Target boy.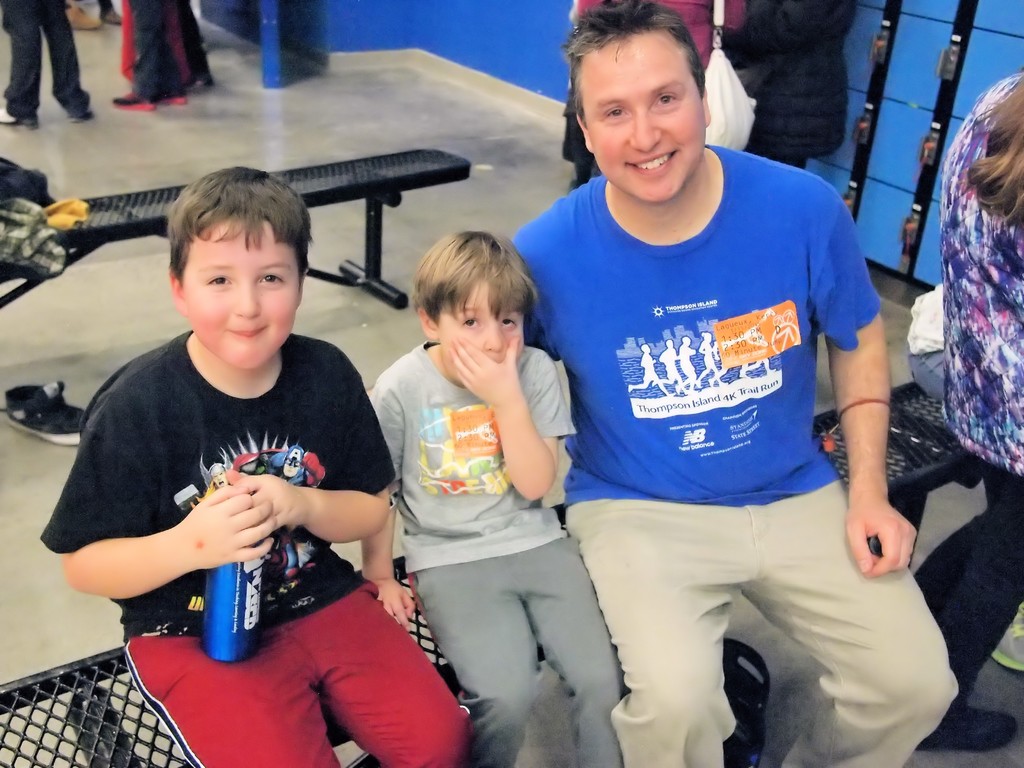
Target region: <region>362, 232, 629, 767</region>.
